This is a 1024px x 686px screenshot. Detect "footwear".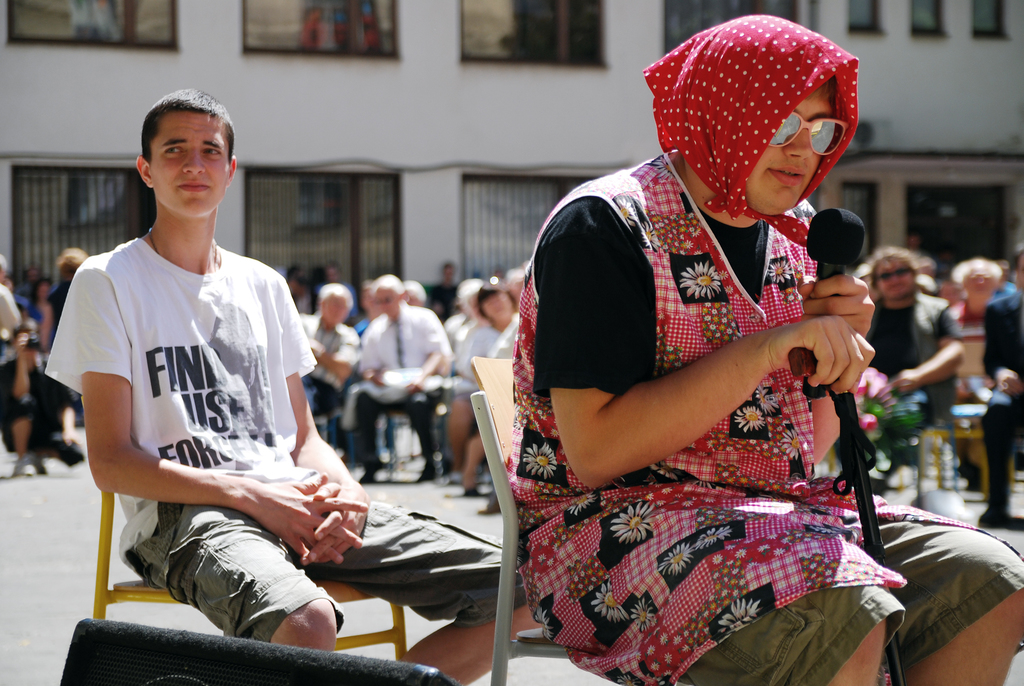
bbox(447, 461, 467, 495).
